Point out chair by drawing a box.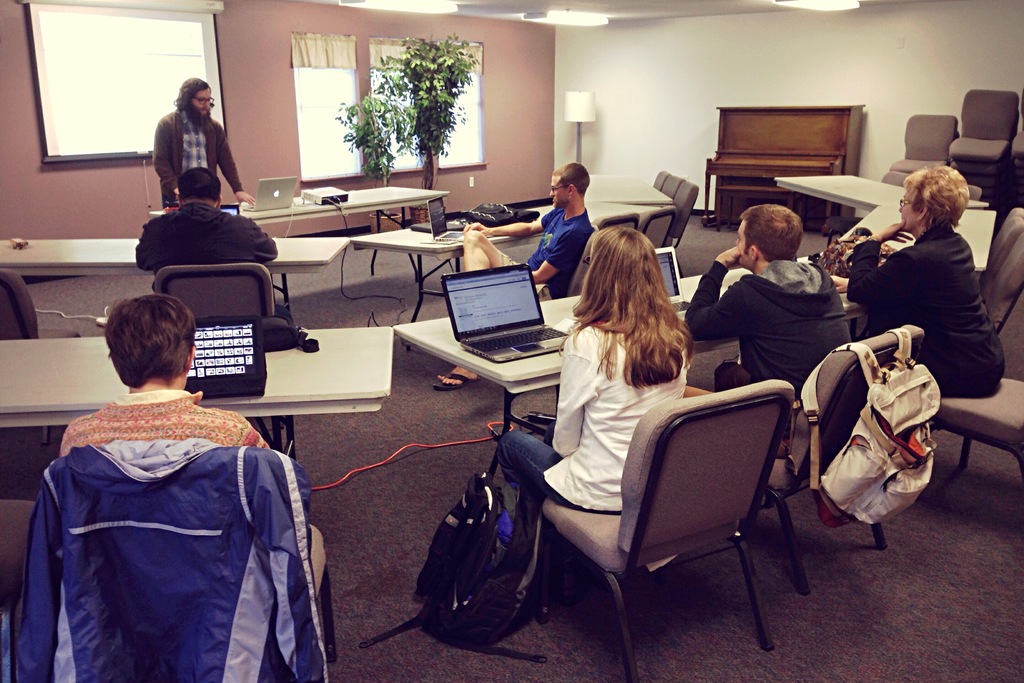
rect(61, 443, 335, 682).
